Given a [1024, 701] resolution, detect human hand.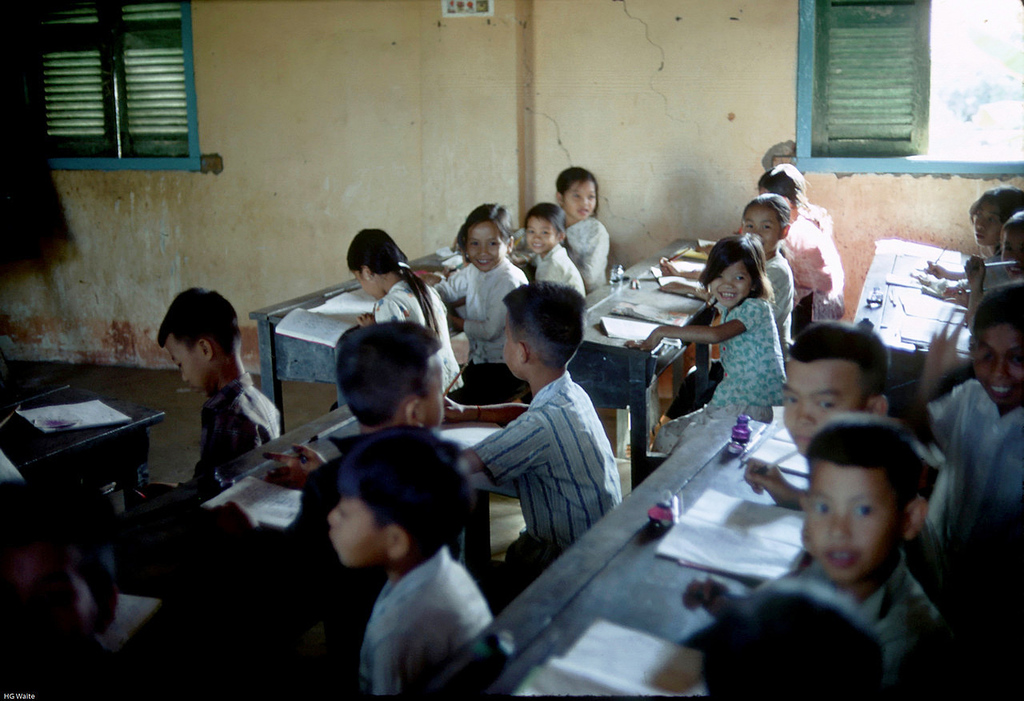
658,255,679,276.
